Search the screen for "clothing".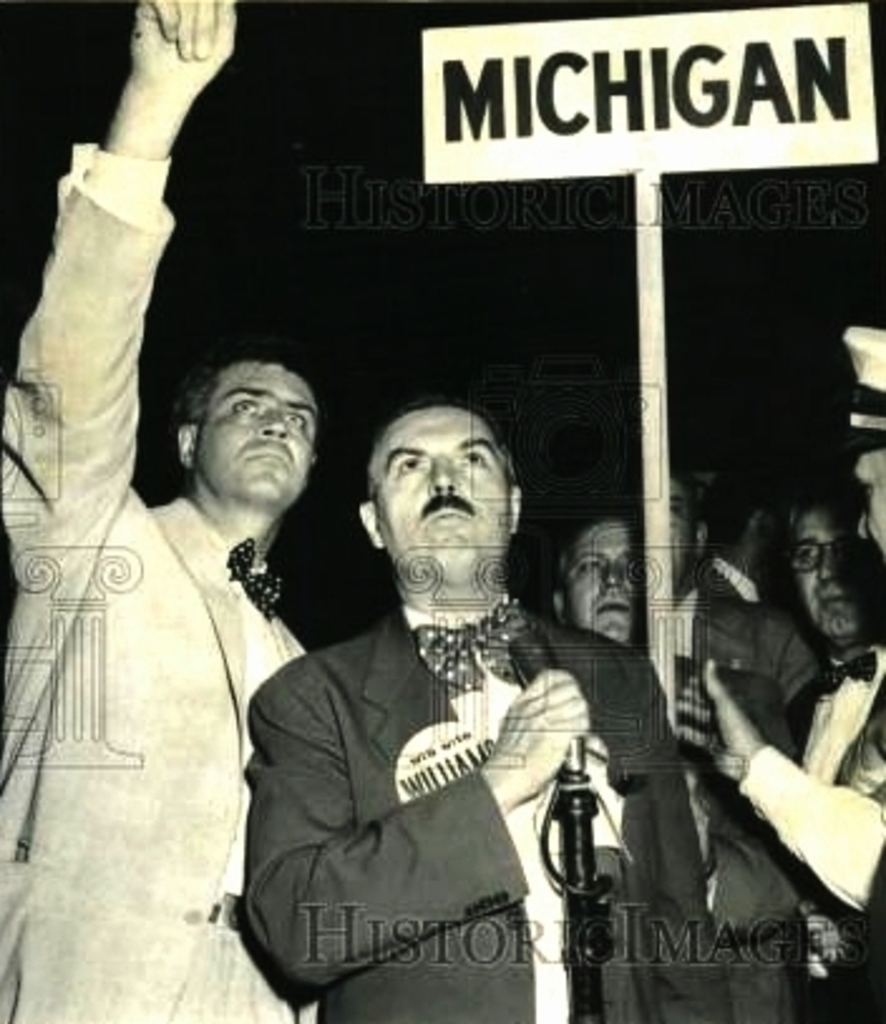
Found at 0/138/307/1021.
